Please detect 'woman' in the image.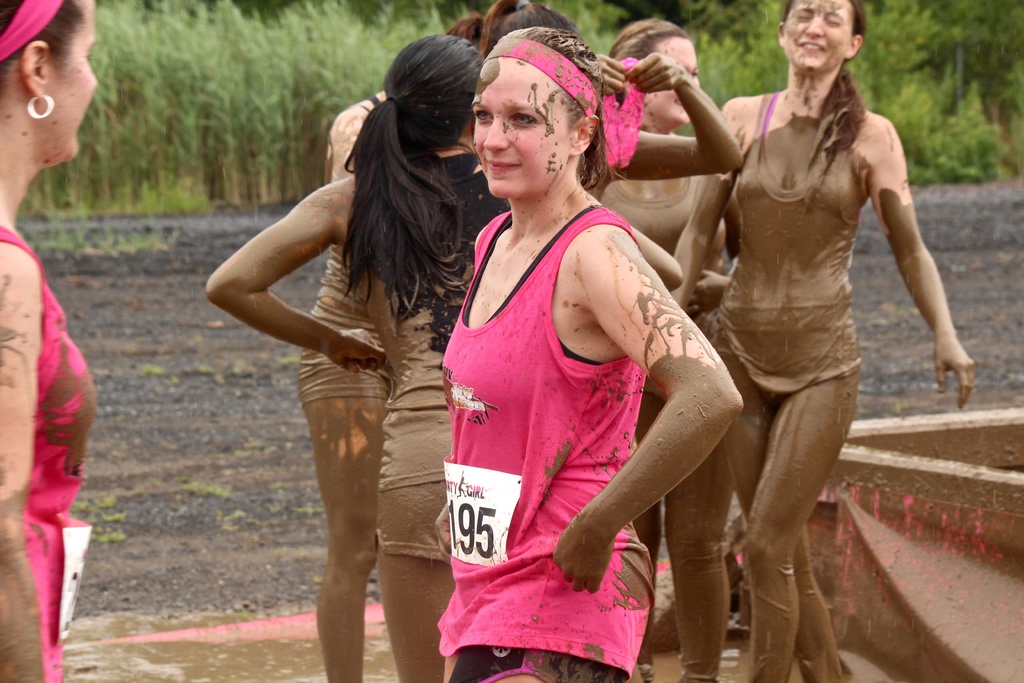
box(0, 0, 97, 682).
